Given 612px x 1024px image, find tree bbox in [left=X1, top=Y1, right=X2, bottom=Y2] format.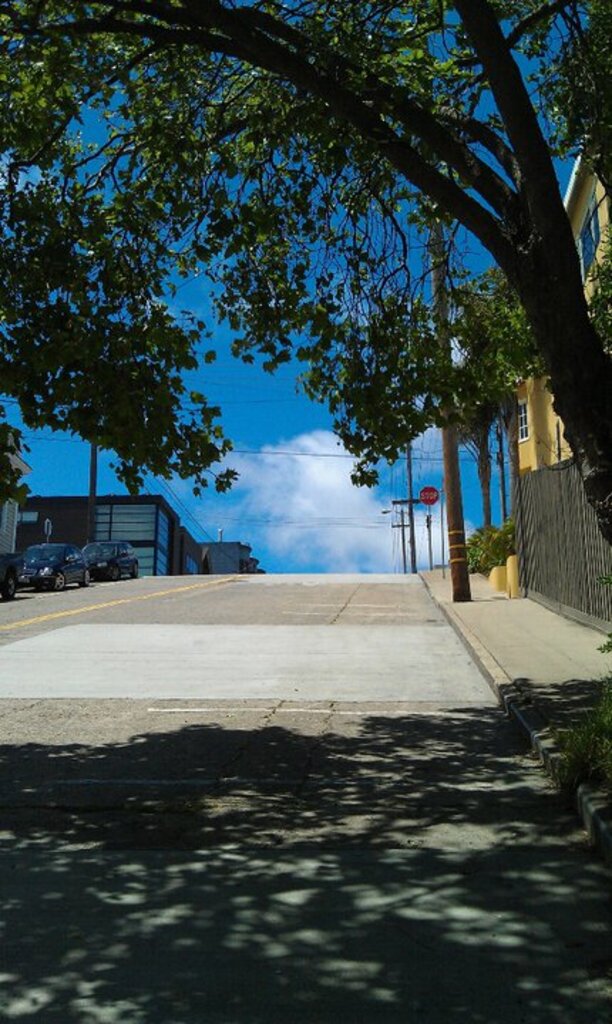
[left=0, top=0, right=611, bottom=573].
